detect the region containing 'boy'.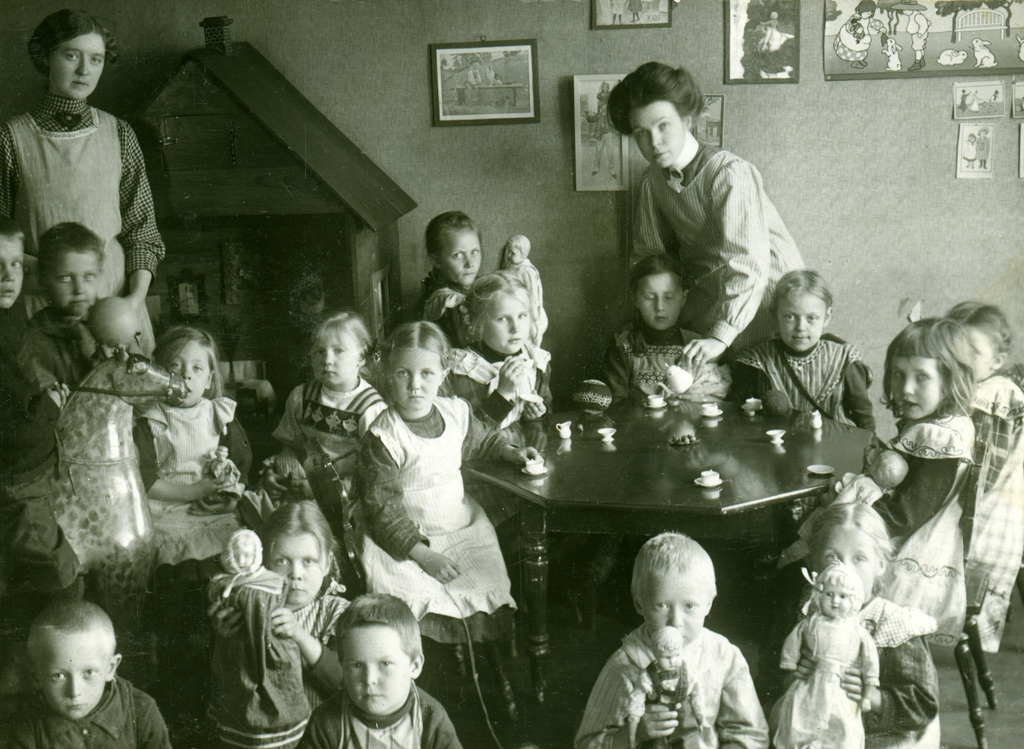
<box>575,531,770,748</box>.
